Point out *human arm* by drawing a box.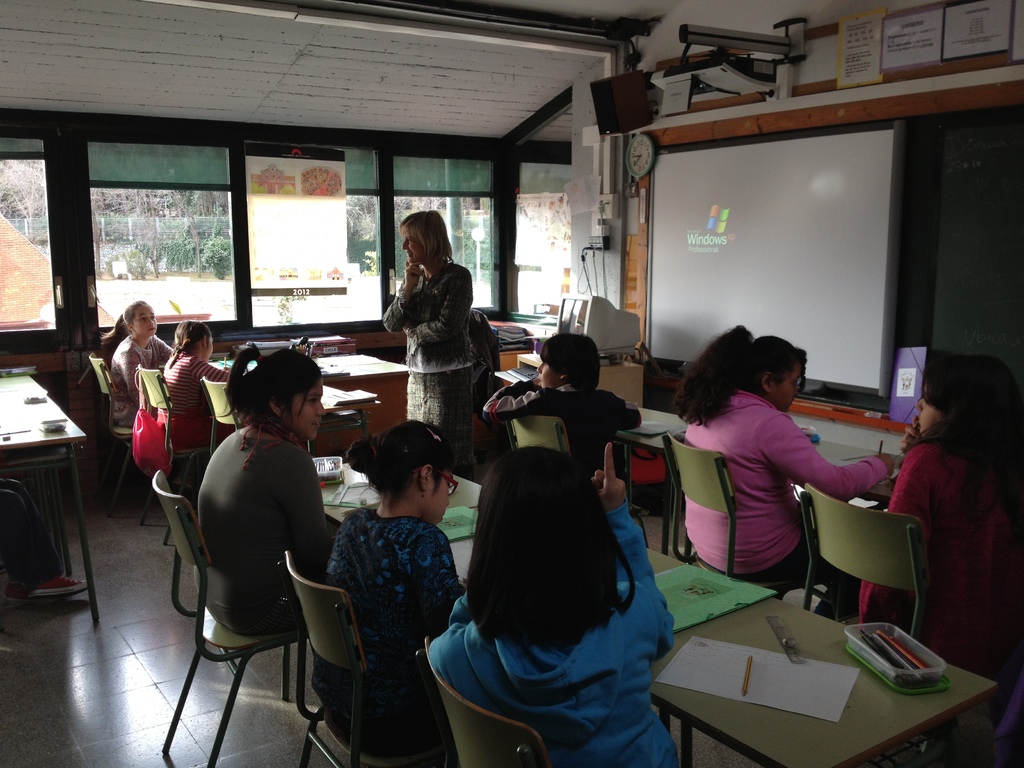
297,476,329,562.
